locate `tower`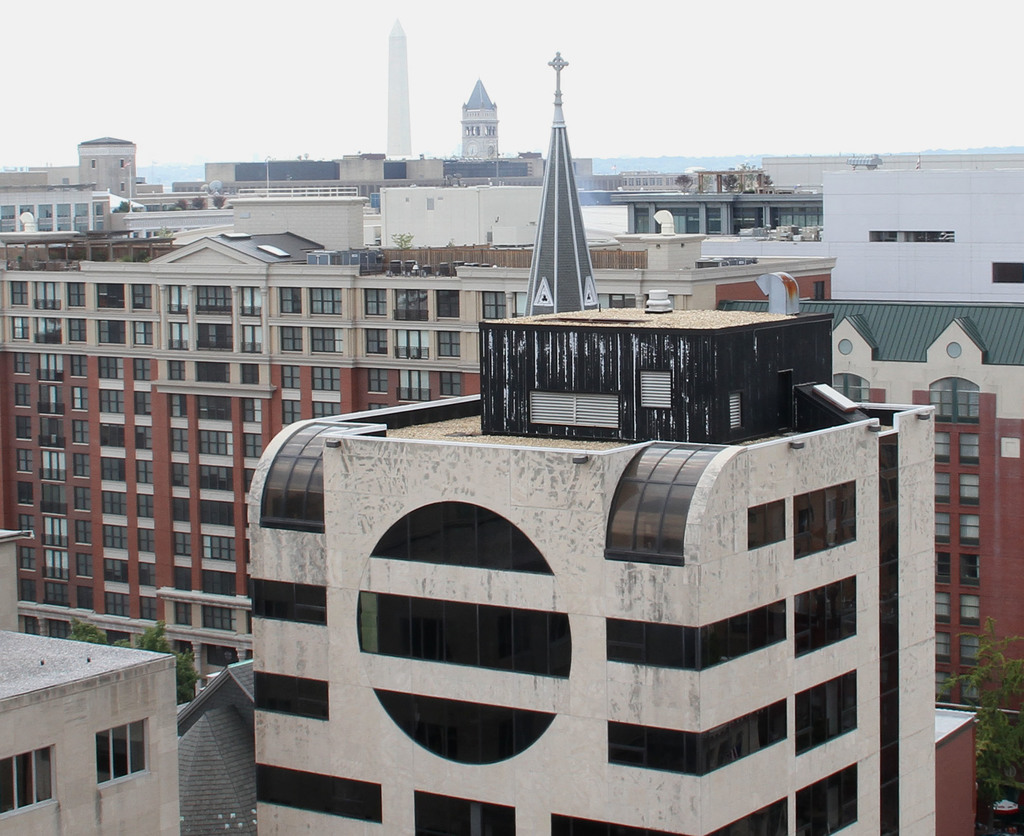
detection(464, 85, 500, 170)
